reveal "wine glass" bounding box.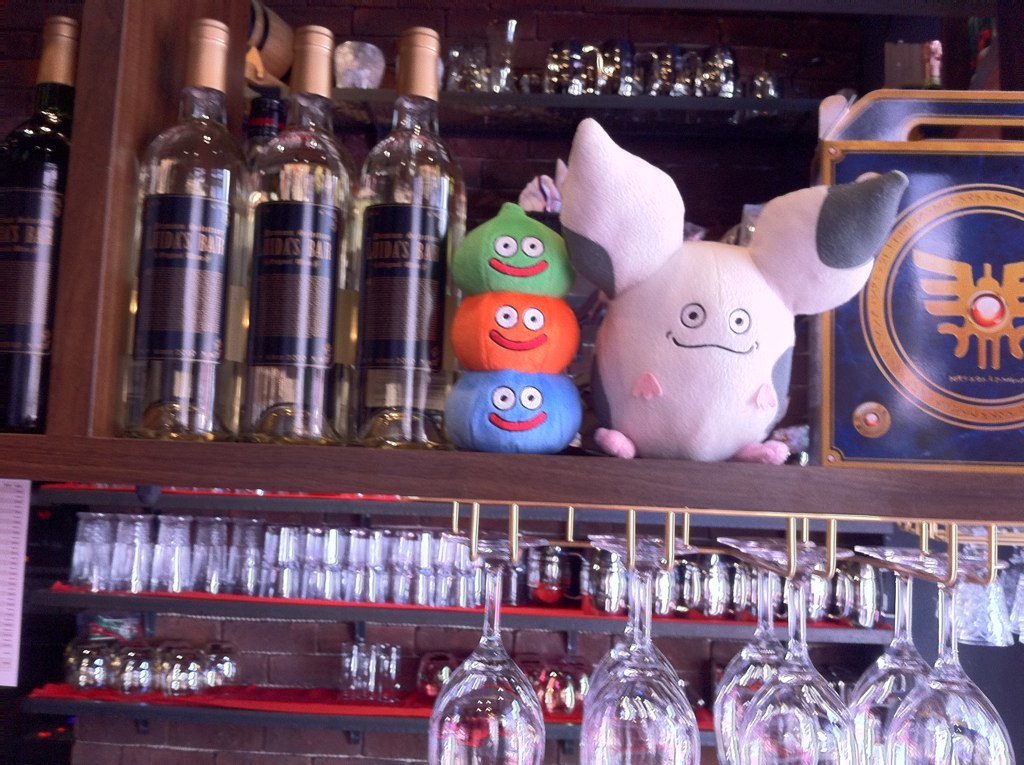
Revealed: 430/537/547/764.
